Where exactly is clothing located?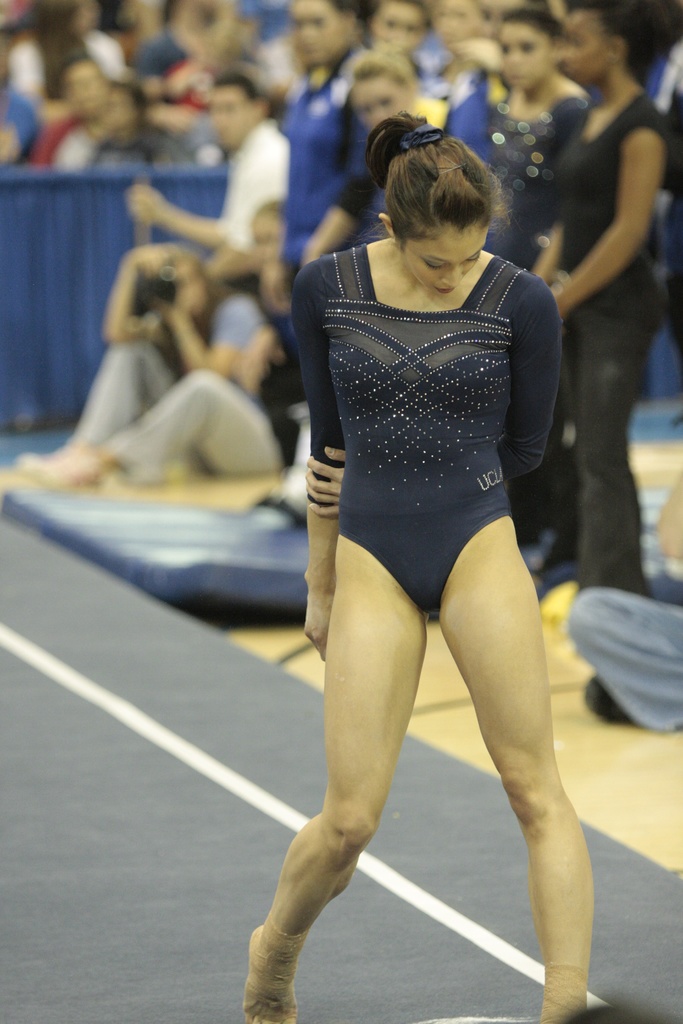
Its bounding box is [284, 67, 371, 271].
